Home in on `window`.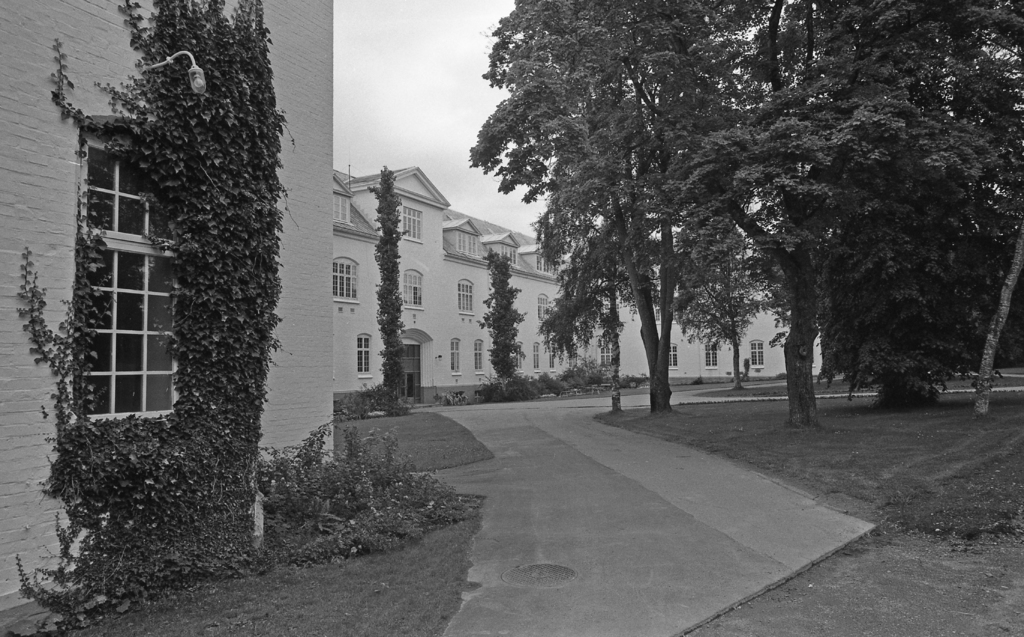
Homed in at crop(69, 140, 172, 430).
